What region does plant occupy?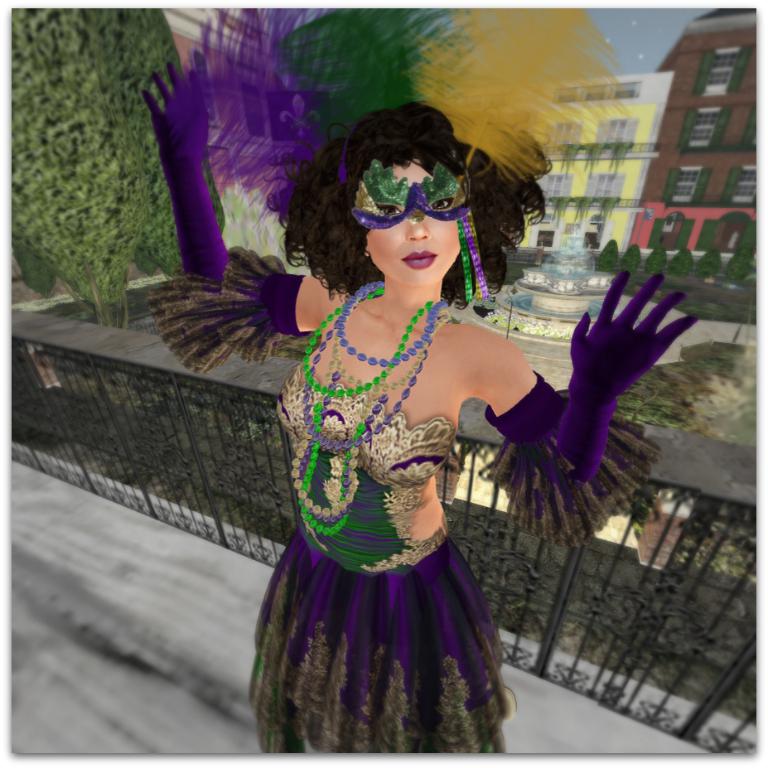
left=694, top=250, right=724, bottom=281.
